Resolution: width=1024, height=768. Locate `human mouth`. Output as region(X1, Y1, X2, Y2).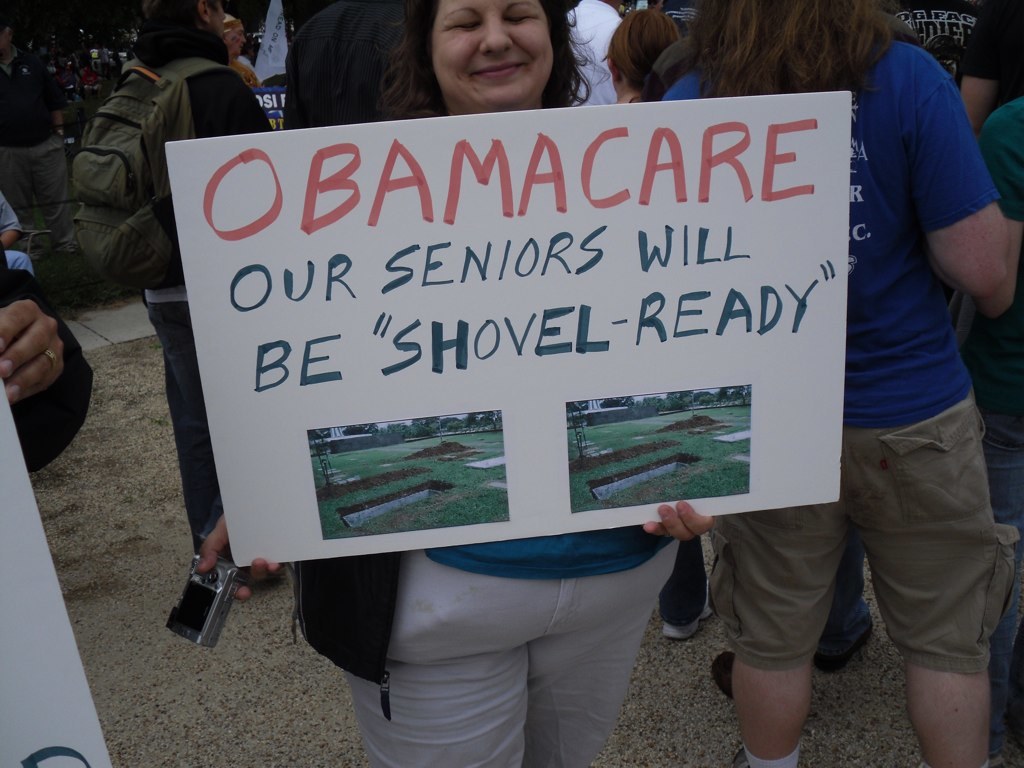
region(468, 58, 528, 81).
